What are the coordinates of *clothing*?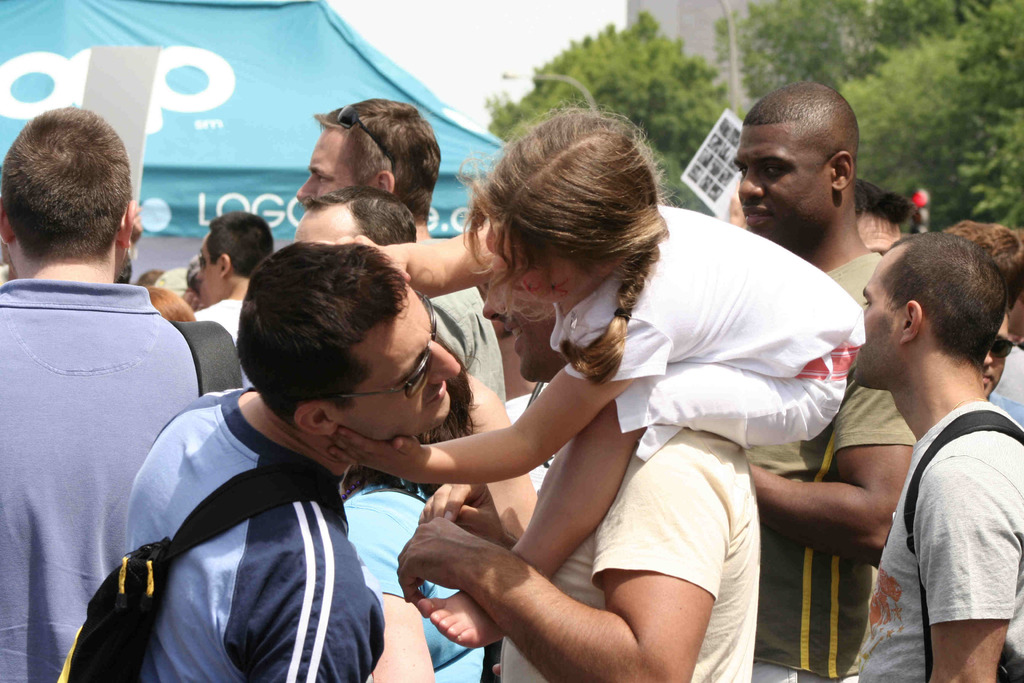
(124,404,386,682).
